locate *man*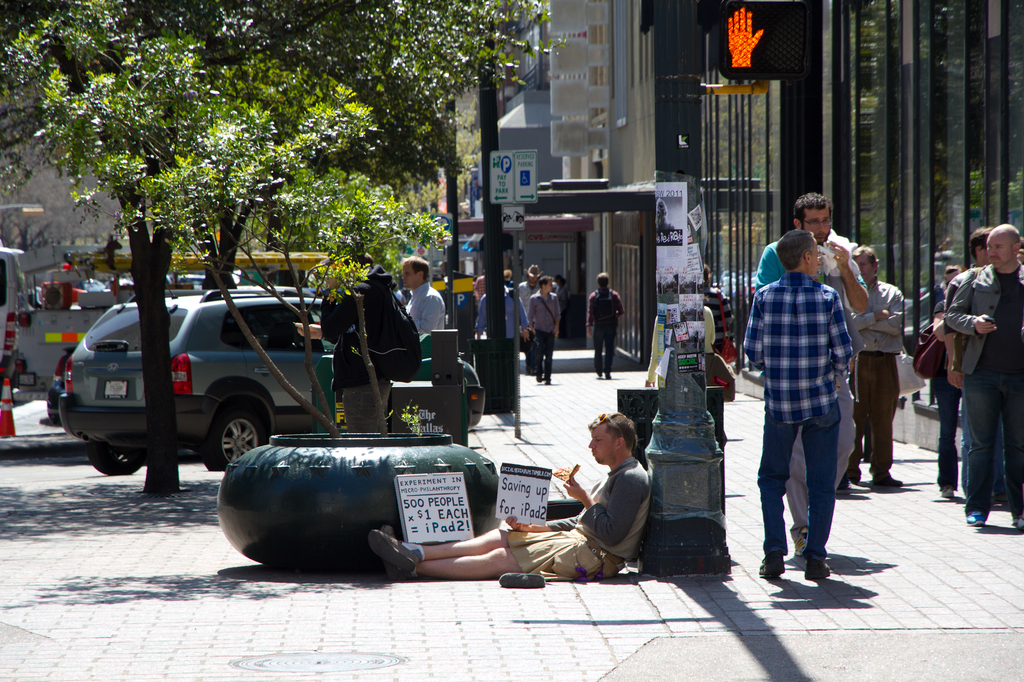
x1=742, y1=228, x2=854, y2=580
